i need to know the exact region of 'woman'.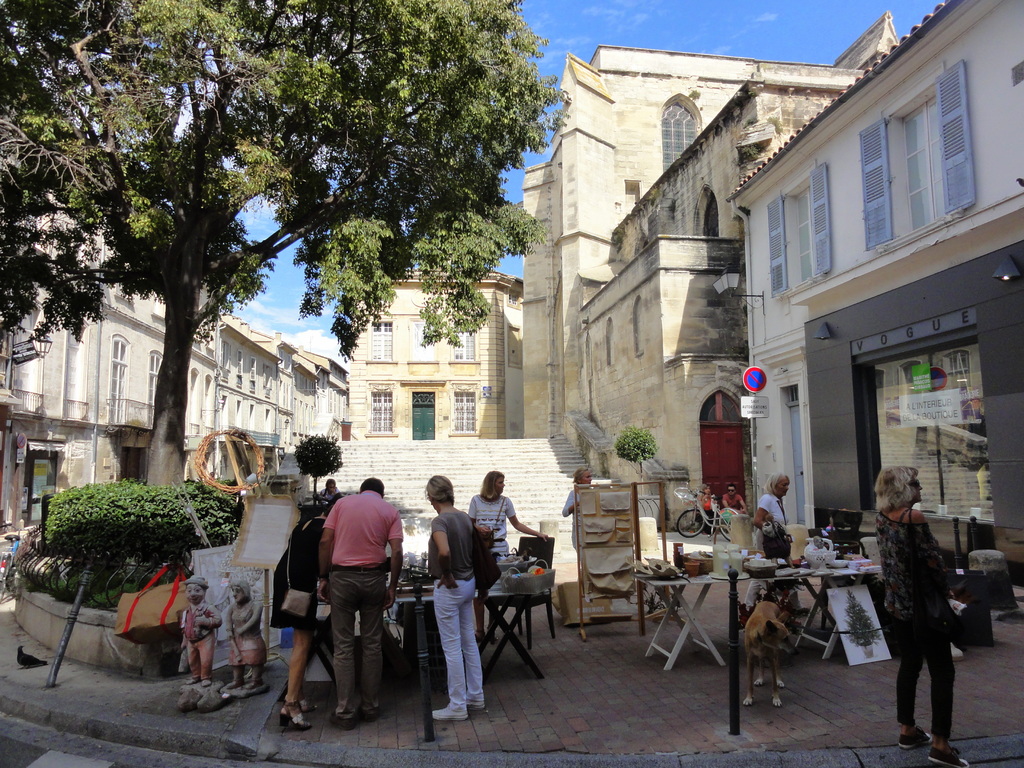
Region: {"x1": 284, "y1": 491, "x2": 346, "y2": 724}.
